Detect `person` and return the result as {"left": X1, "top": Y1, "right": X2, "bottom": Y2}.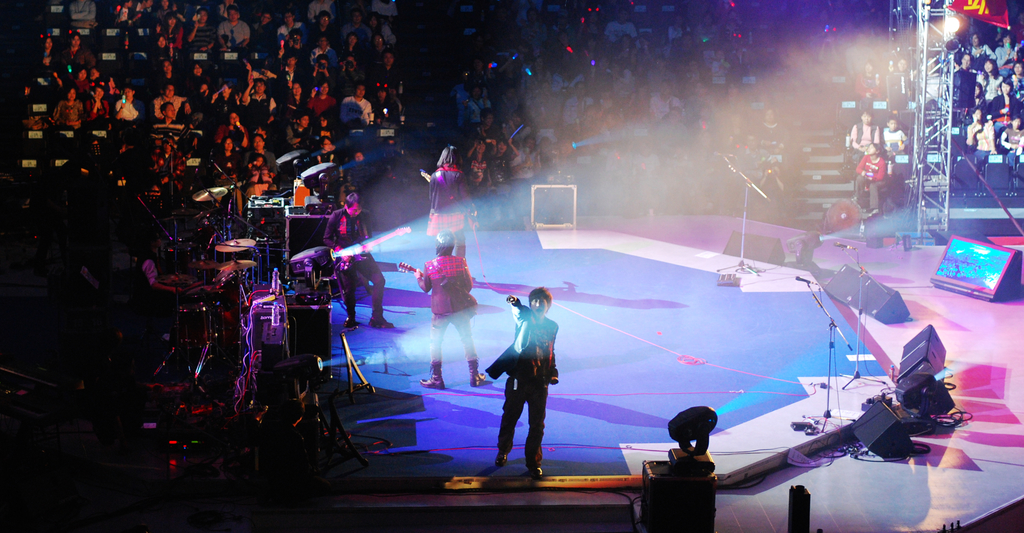
{"left": 412, "top": 238, "right": 488, "bottom": 386}.
